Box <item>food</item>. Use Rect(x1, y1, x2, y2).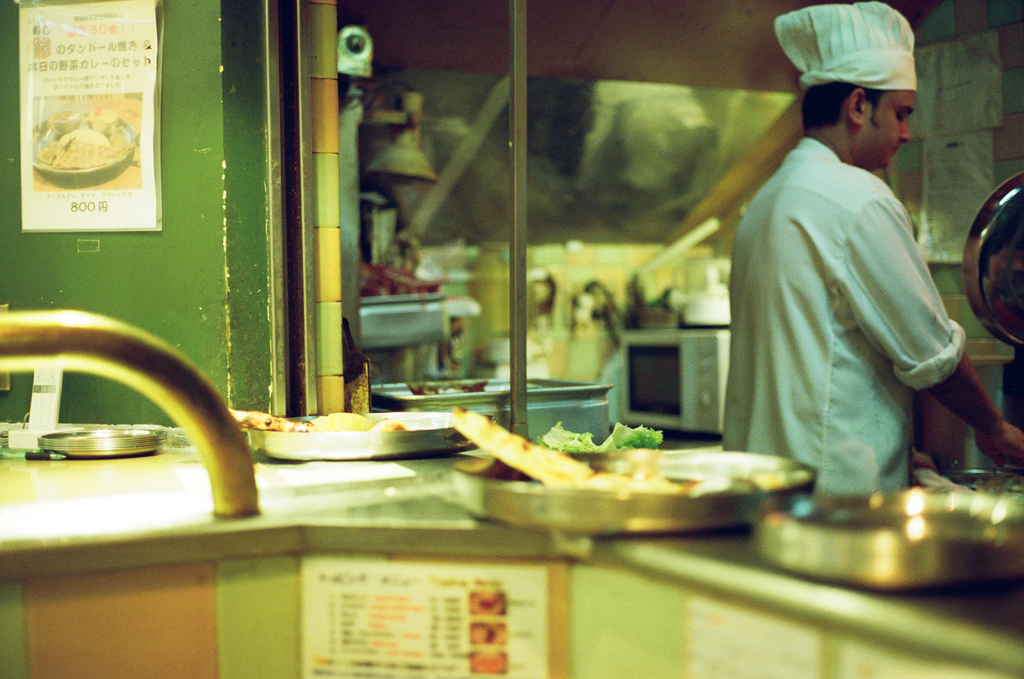
Rect(468, 650, 508, 676).
